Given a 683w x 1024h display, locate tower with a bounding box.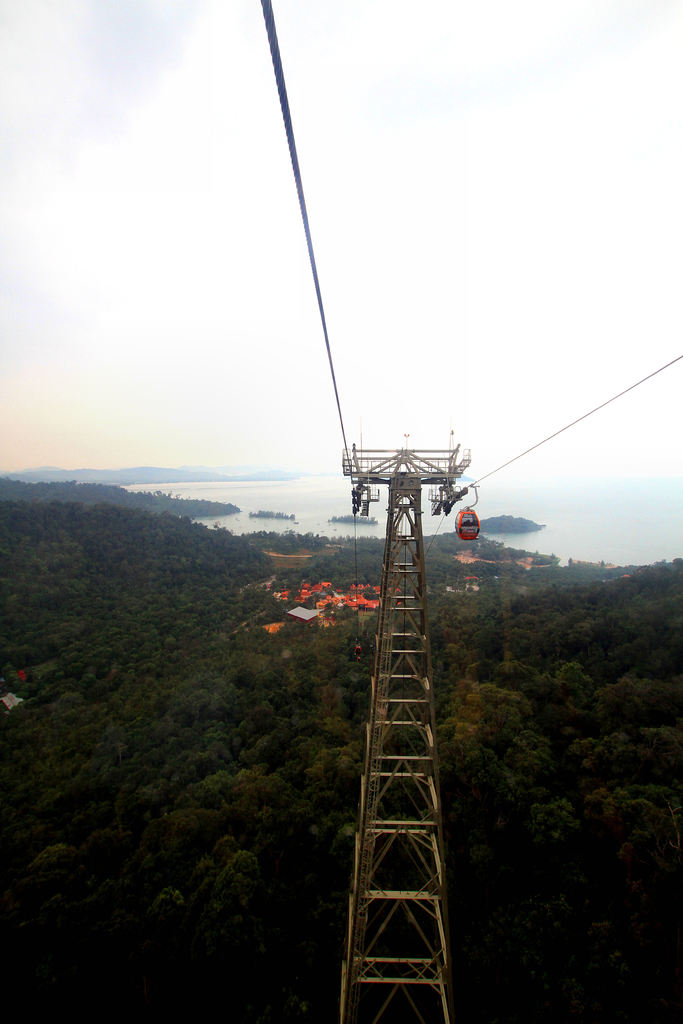
Located: box(313, 437, 552, 988).
